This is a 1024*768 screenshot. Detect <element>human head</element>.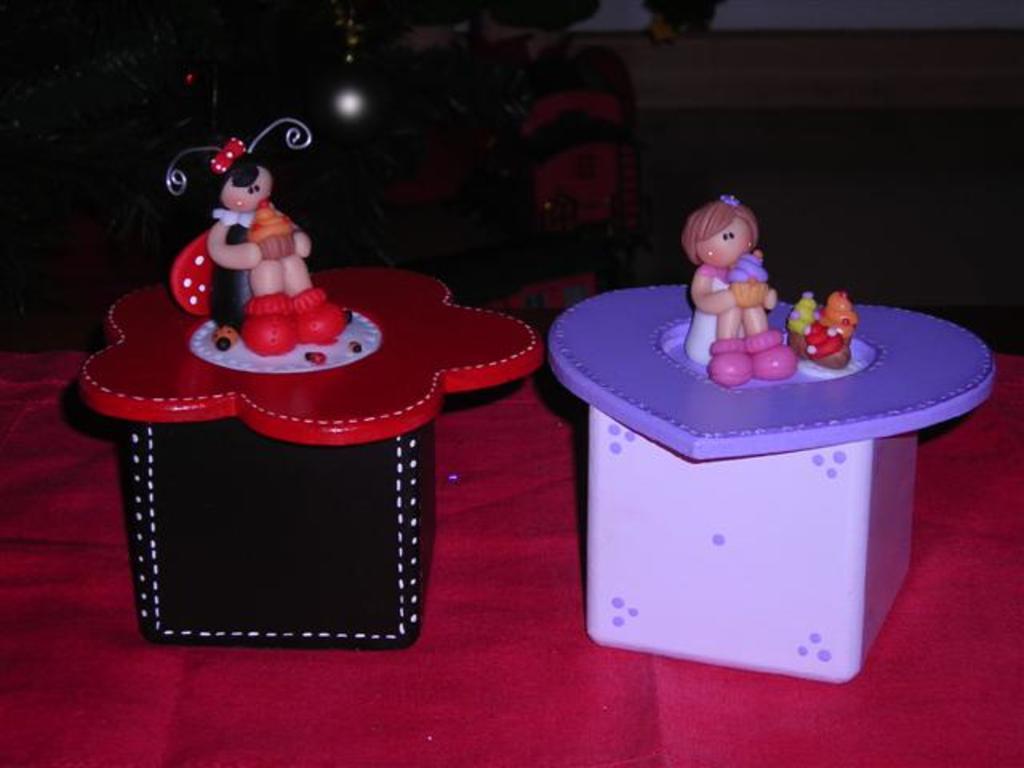
(left=680, top=194, right=760, bottom=272).
